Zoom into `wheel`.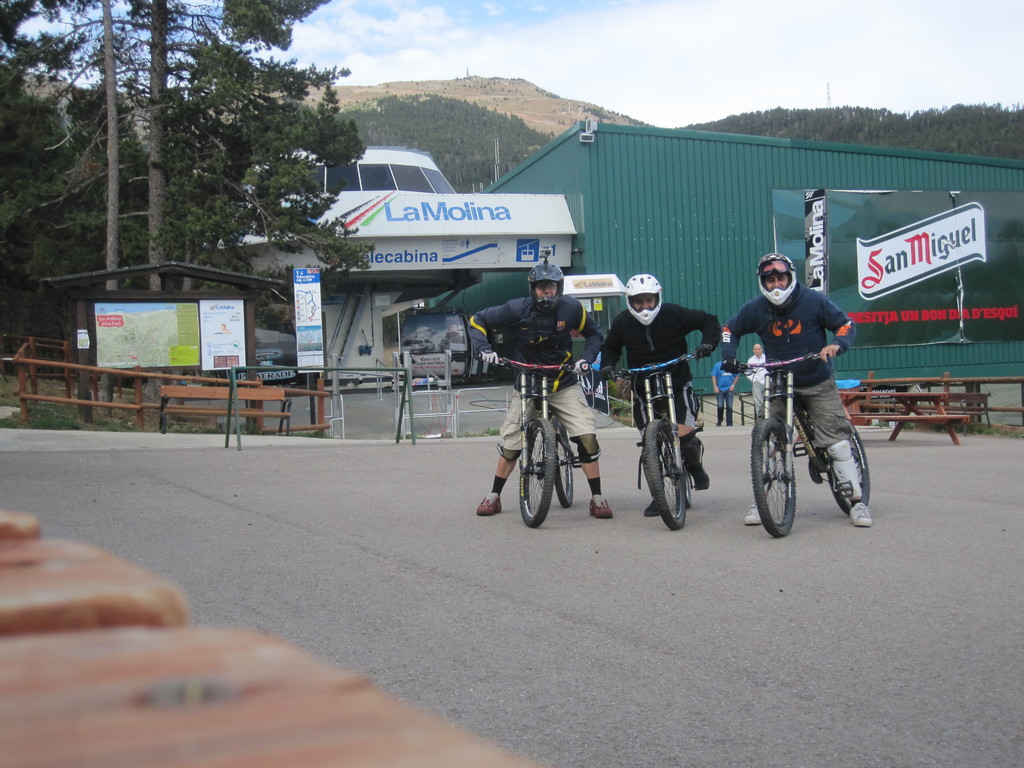
Zoom target: BBox(771, 397, 826, 540).
